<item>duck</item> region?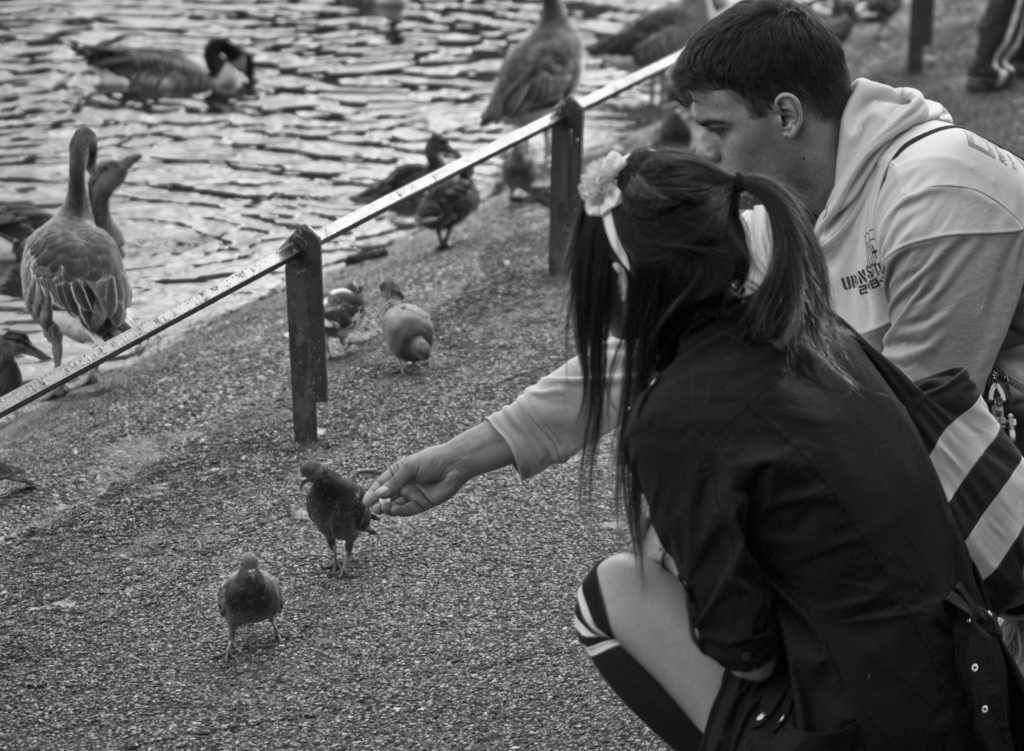
region(0, 117, 157, 367)
